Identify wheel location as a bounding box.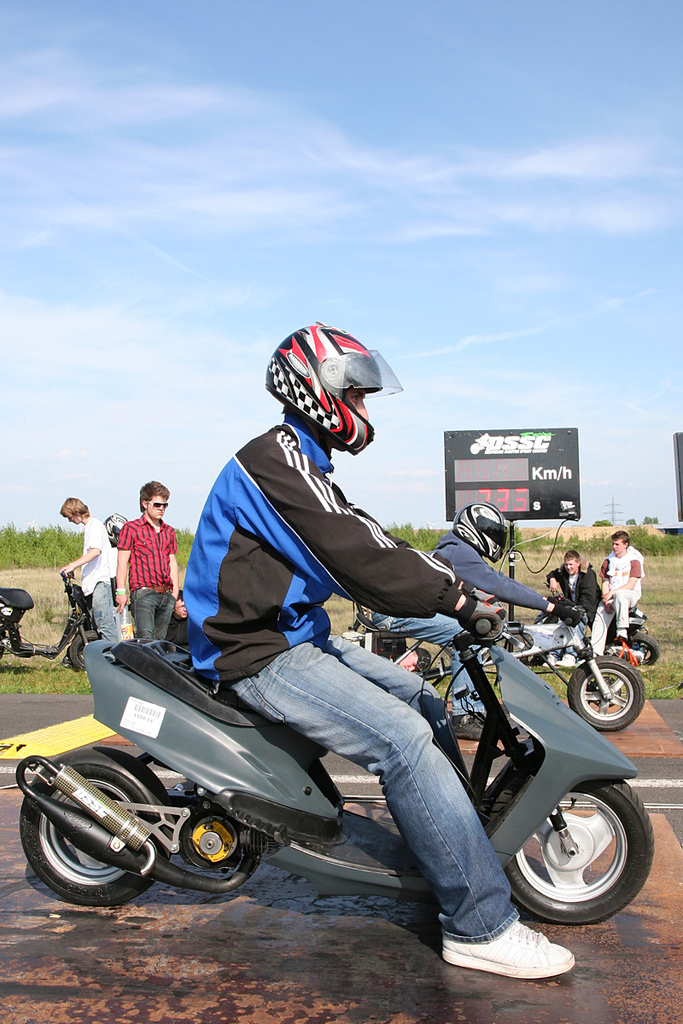
bbox(67, 631, 102, 673).
